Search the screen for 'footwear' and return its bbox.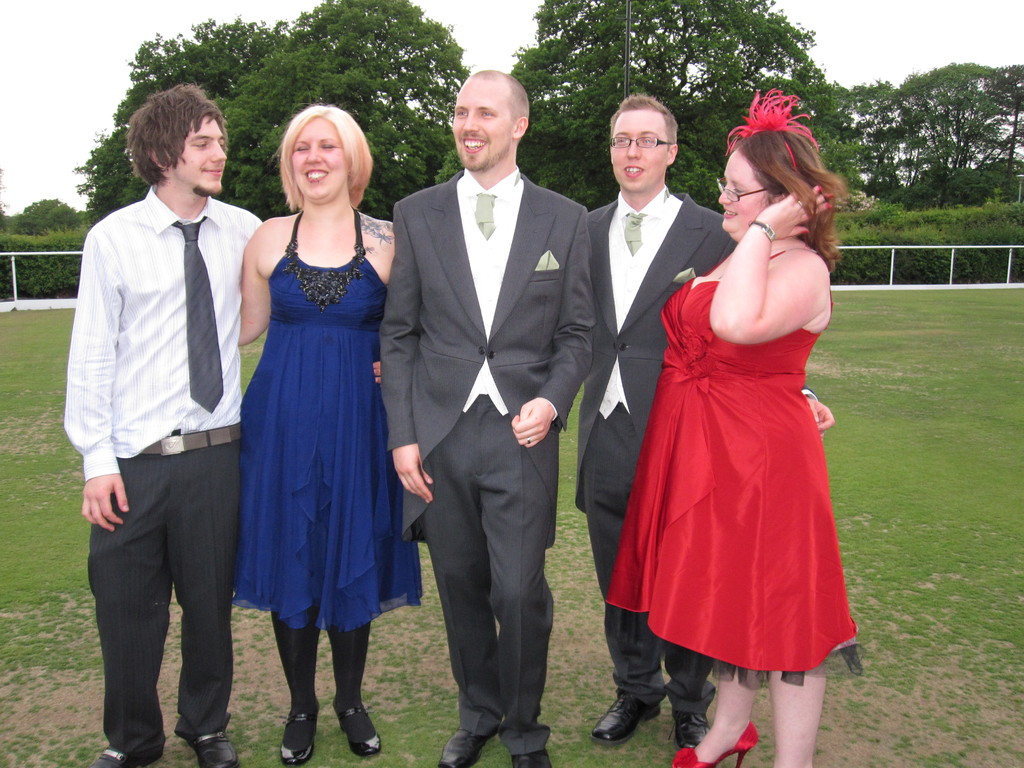
Found: (left=83, top=741, right=164, bottom=767).
